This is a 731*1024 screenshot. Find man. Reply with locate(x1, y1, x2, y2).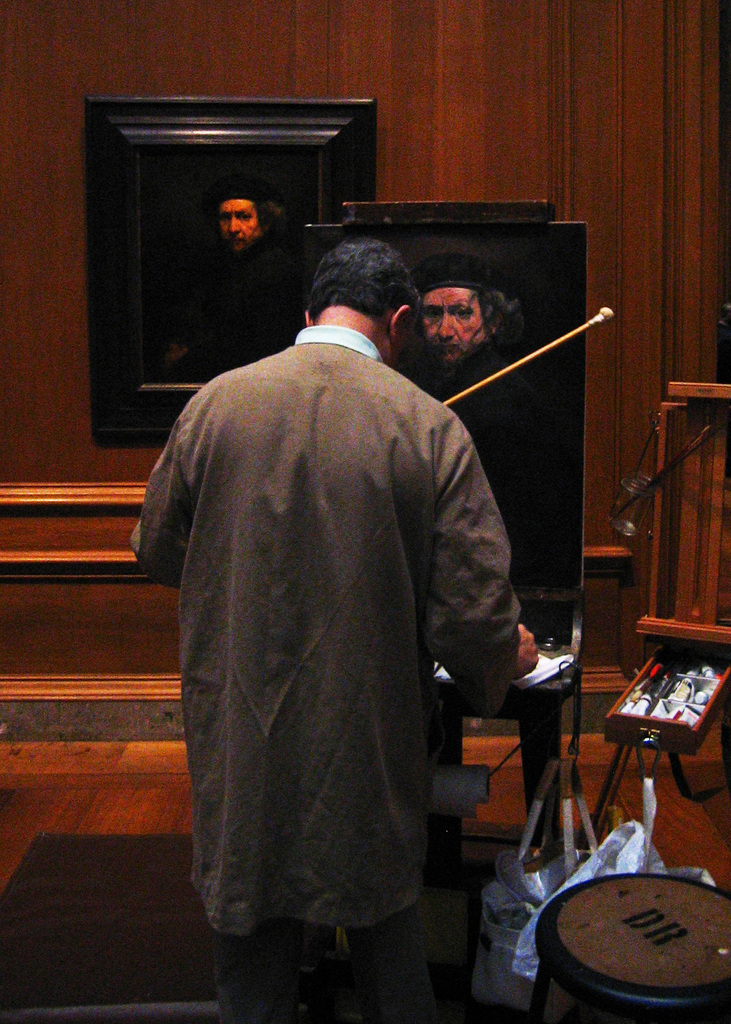
locate(217, 194, 277, 259).
